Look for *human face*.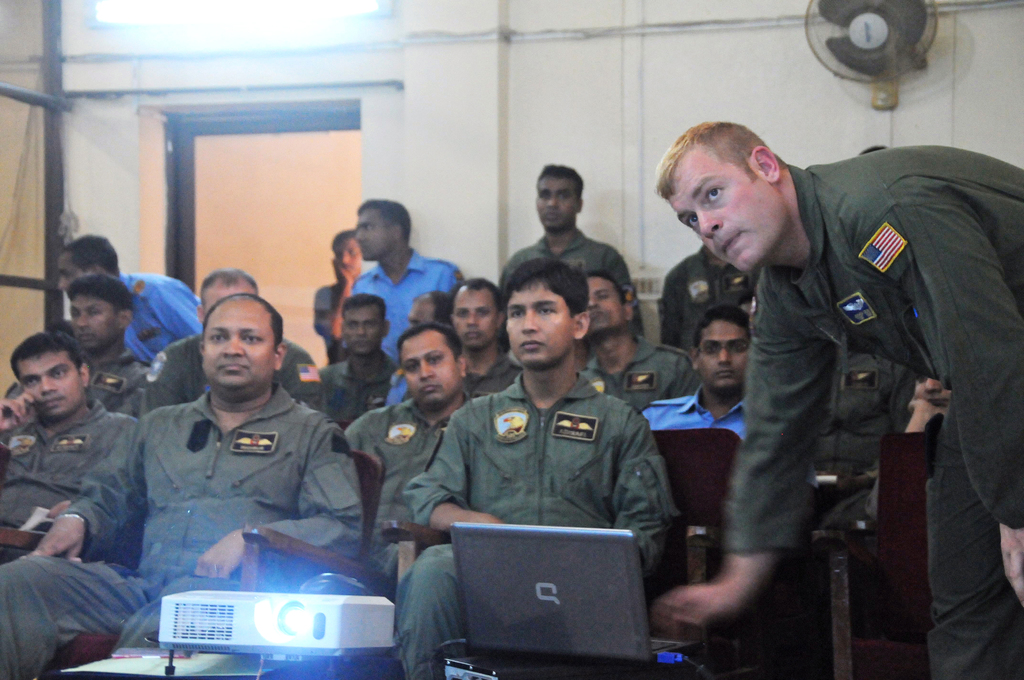
Found: [359, 214, 396, 261].
